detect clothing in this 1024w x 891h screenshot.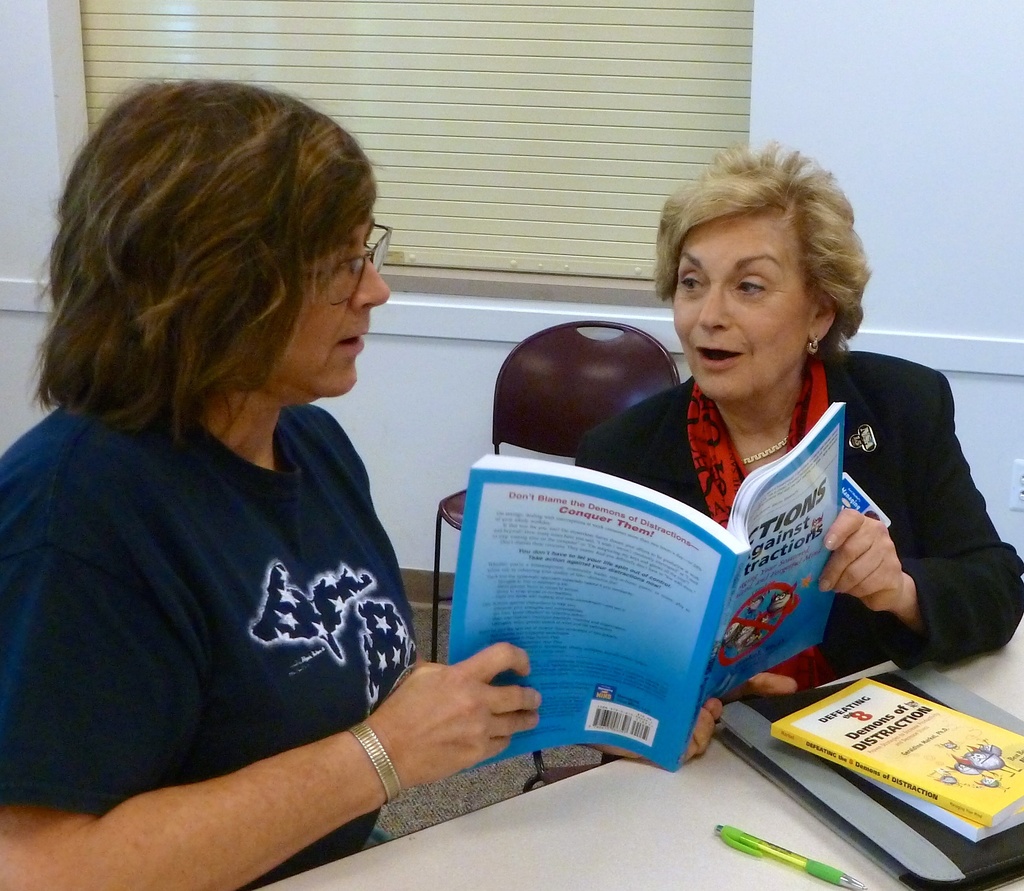
Detection: detection(0, 363, 413, 883).
